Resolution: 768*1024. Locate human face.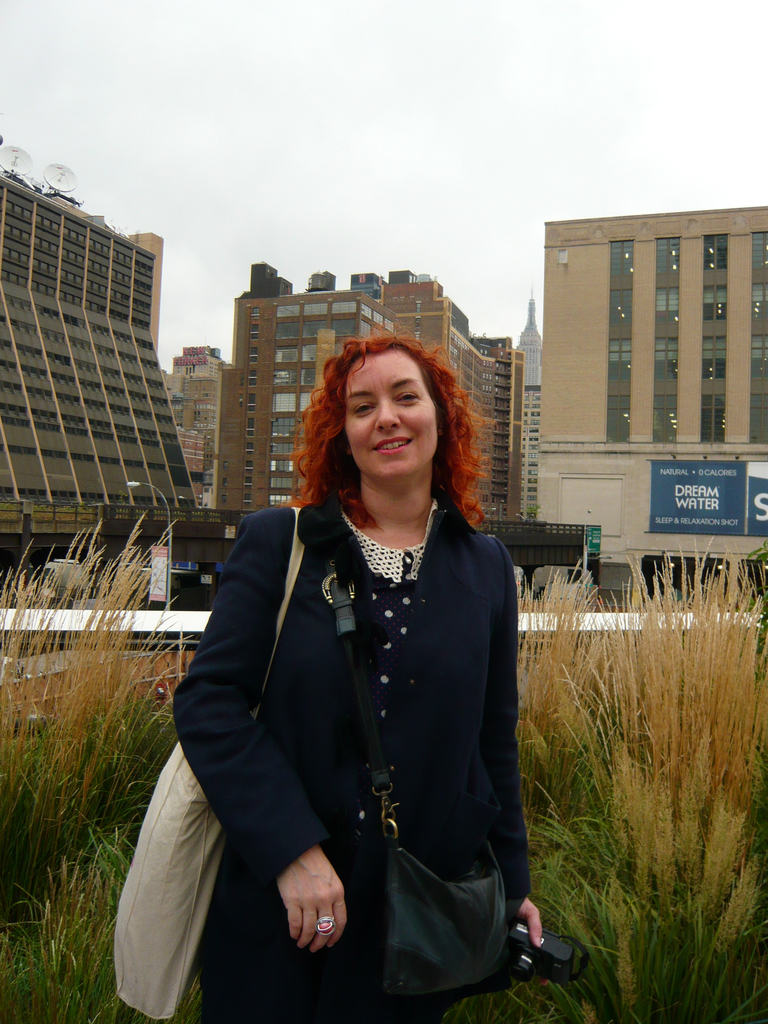
(left=341, top=352, right=441, bottom=483).
